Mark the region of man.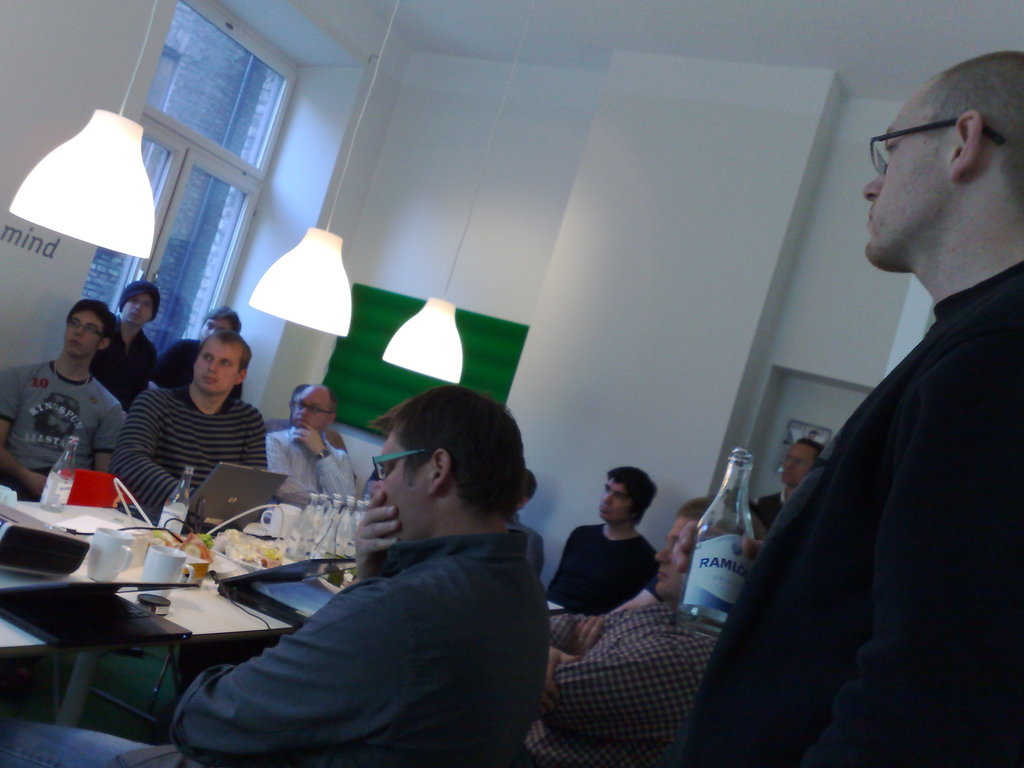
Region: box(0, 297, 124, 519).
